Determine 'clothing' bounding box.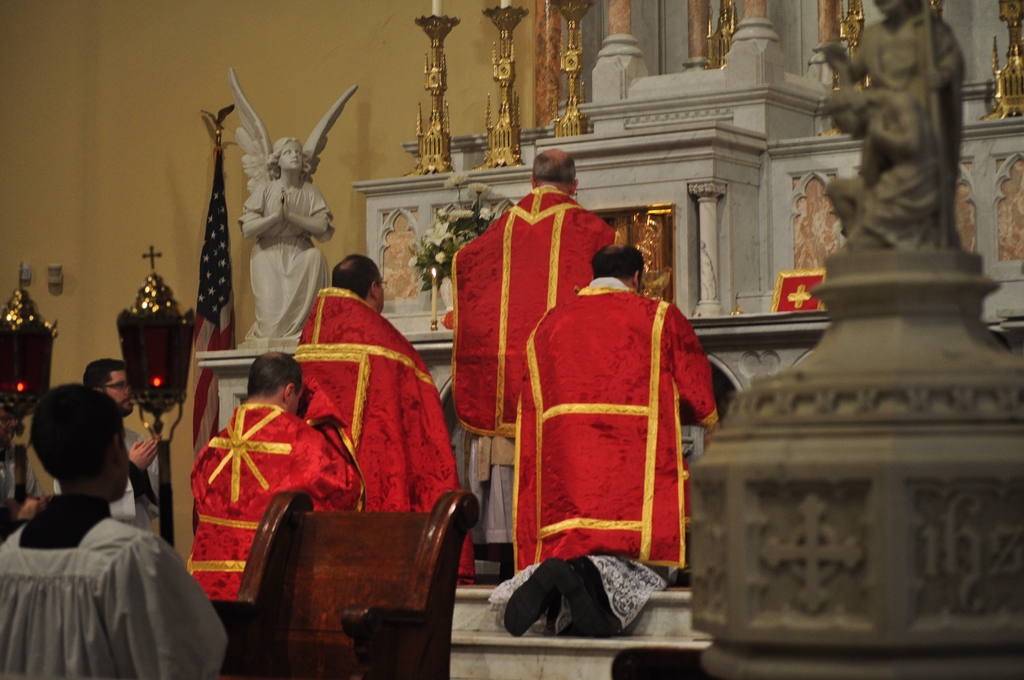
Determined: bbox=[860, 106, 931, 239].
